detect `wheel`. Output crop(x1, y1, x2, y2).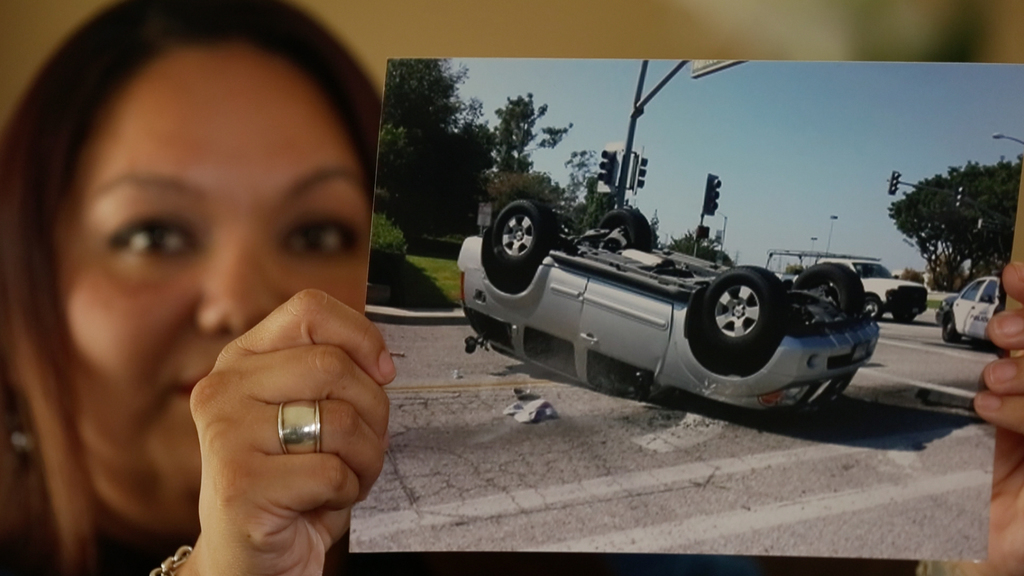
crop(489, 195, 551, 269).
